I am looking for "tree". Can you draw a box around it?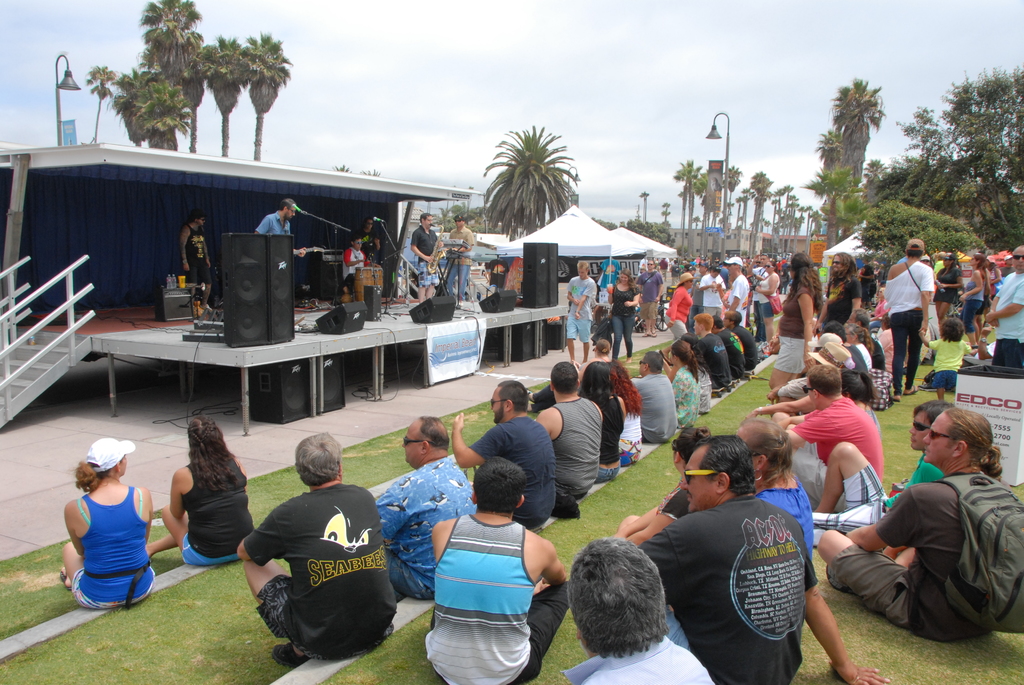
Sure, the bounding box is 86, 67, 118, 143.
